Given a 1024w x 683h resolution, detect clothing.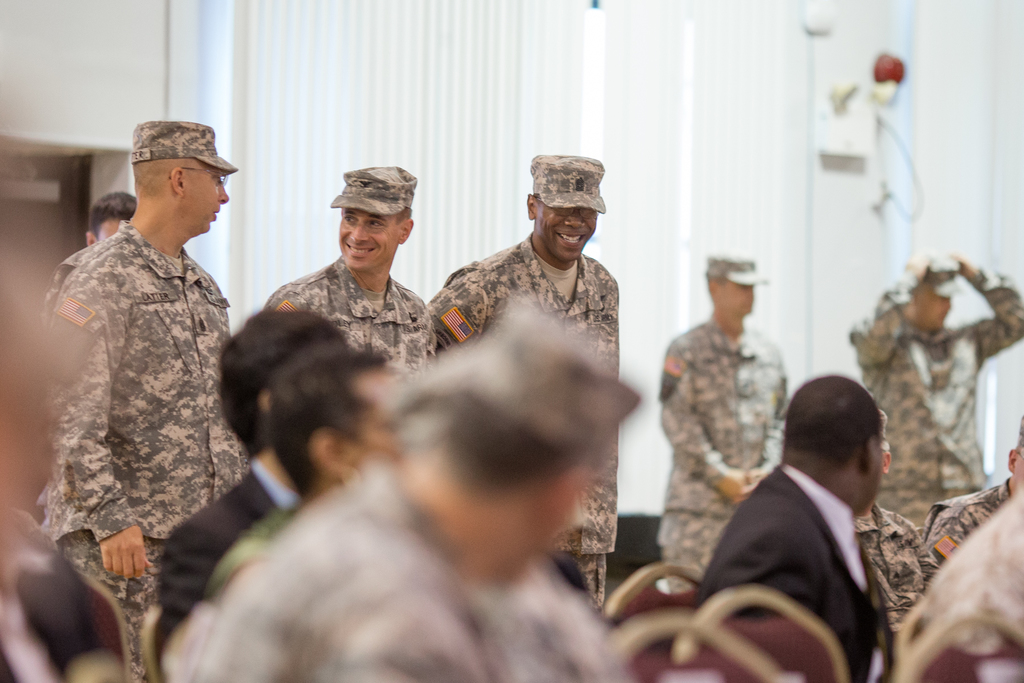
select_region(922, 477, 1012, 595).
